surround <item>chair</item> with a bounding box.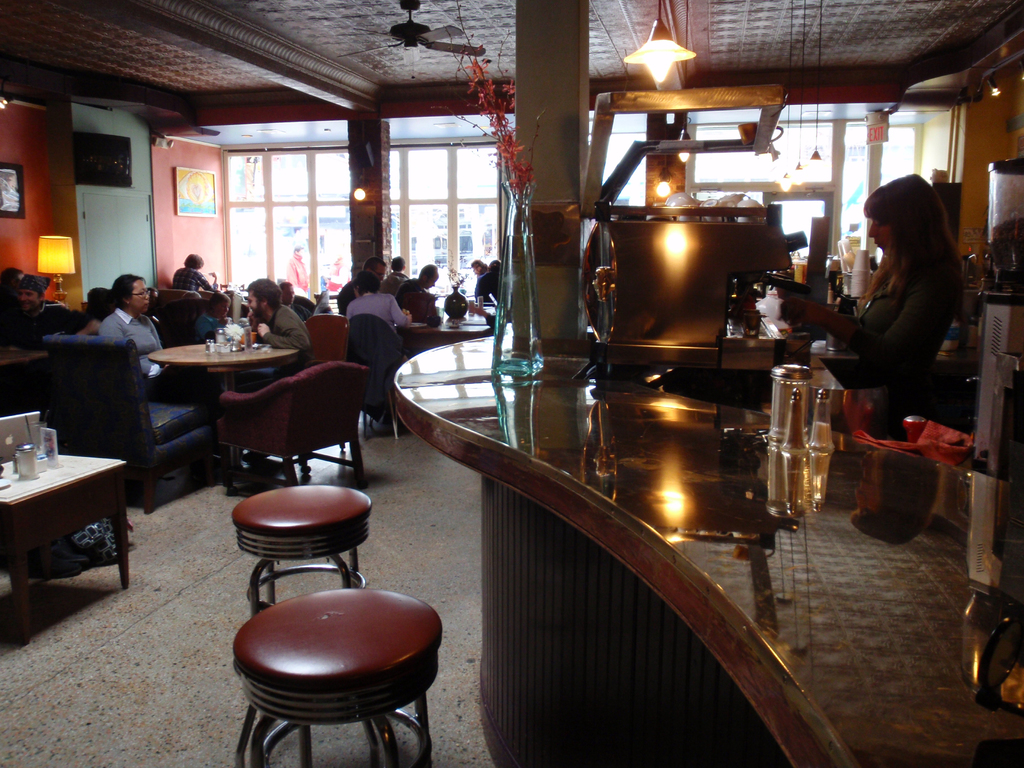
rect(46, 333, 218, 513).
